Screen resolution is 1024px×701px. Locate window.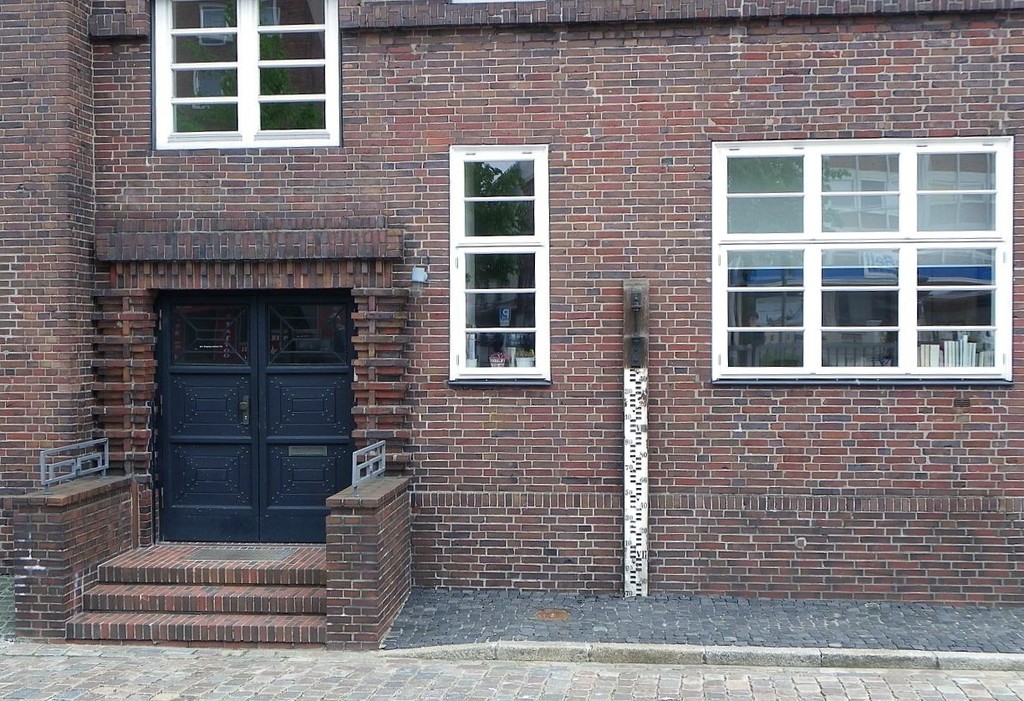
BBox(156, 0, 334, 144).
